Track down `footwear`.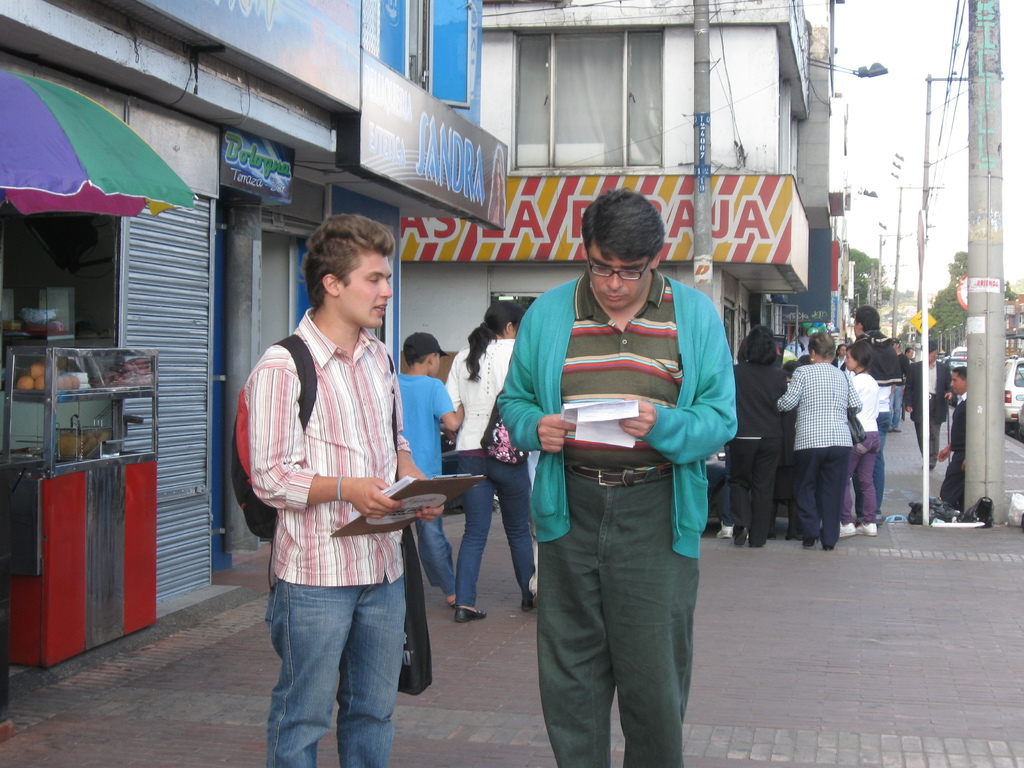
Tracked to locate(856, 521, 878, 537).
